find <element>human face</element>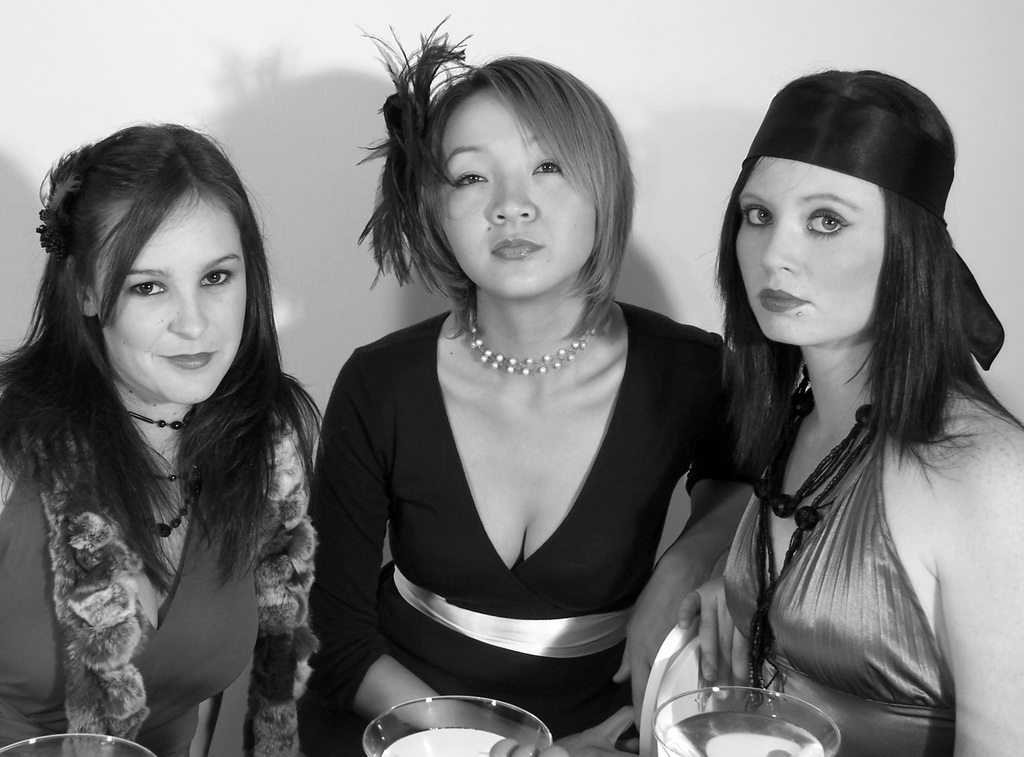
[730, 149, 872, 364]
